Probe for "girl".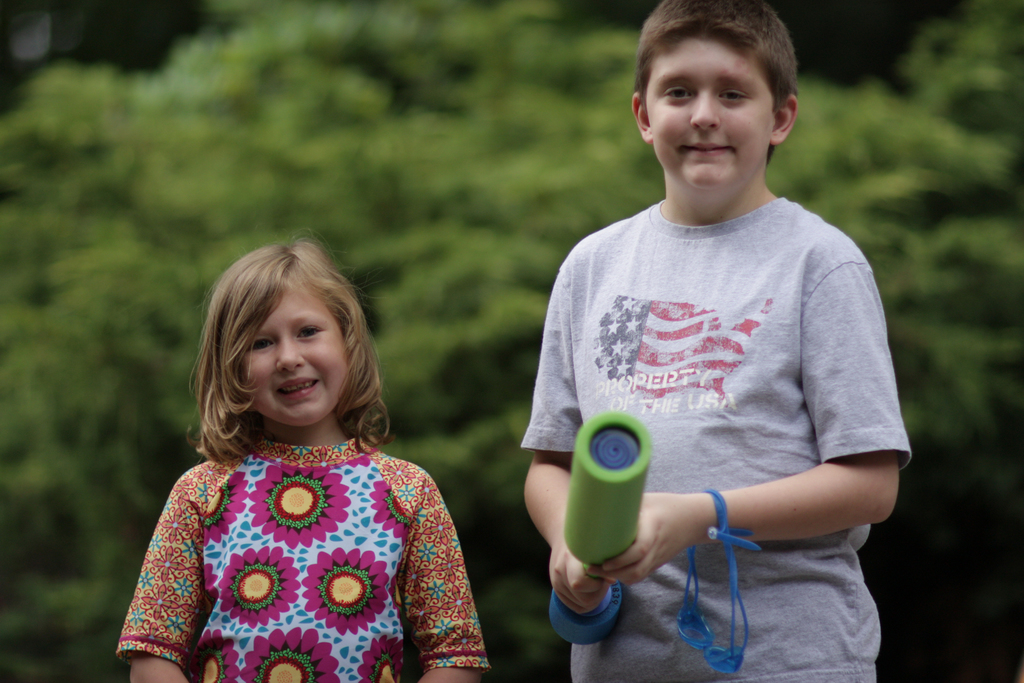
Probe result: pyautogui.locateOnScreen(115, 239, 488, 676).
